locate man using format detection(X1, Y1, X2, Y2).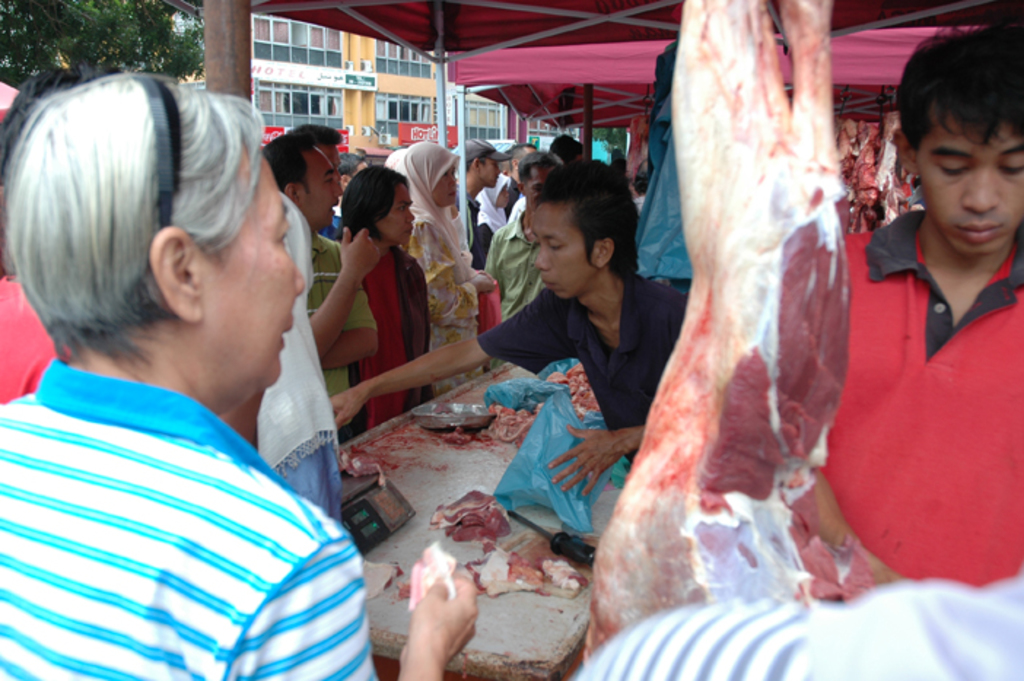
detection(331, 155, 687, 496).
